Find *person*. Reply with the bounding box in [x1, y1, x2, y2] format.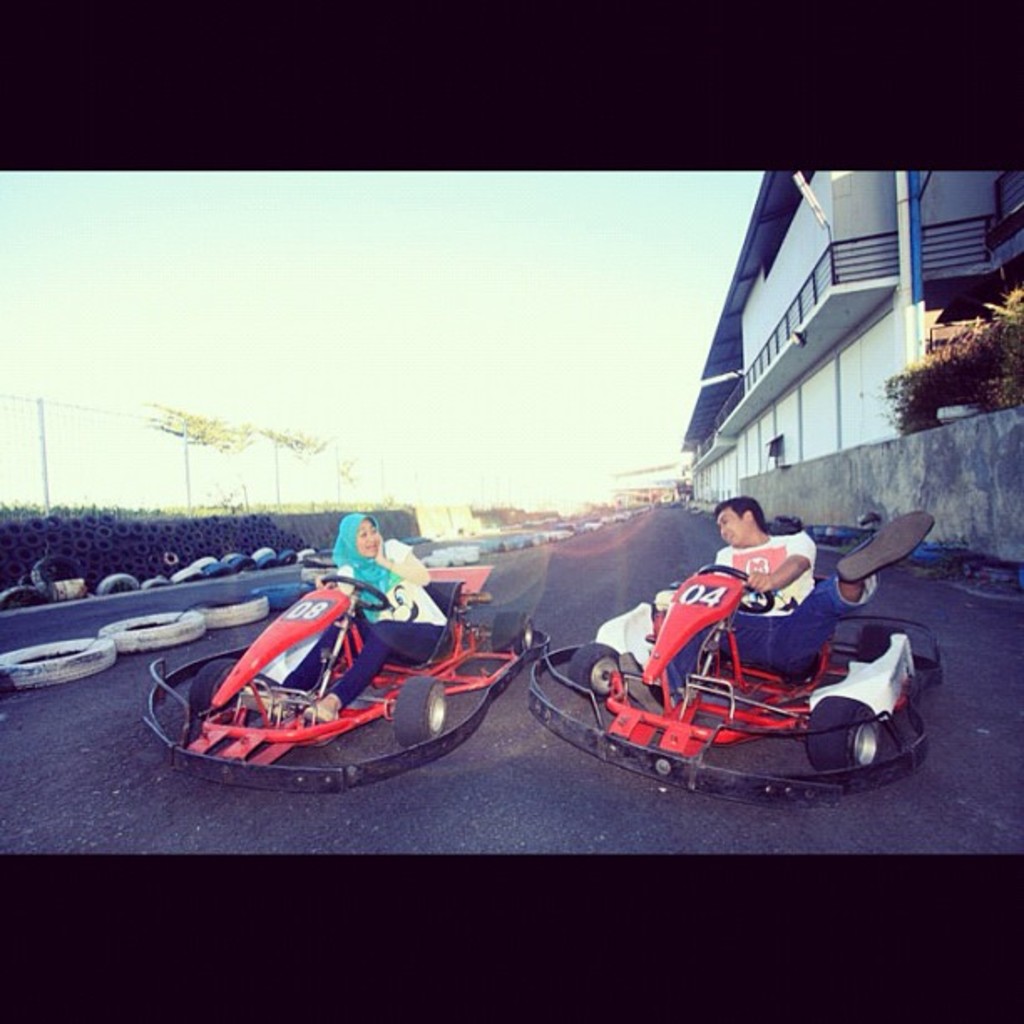
[641, 492, 939, 684].
